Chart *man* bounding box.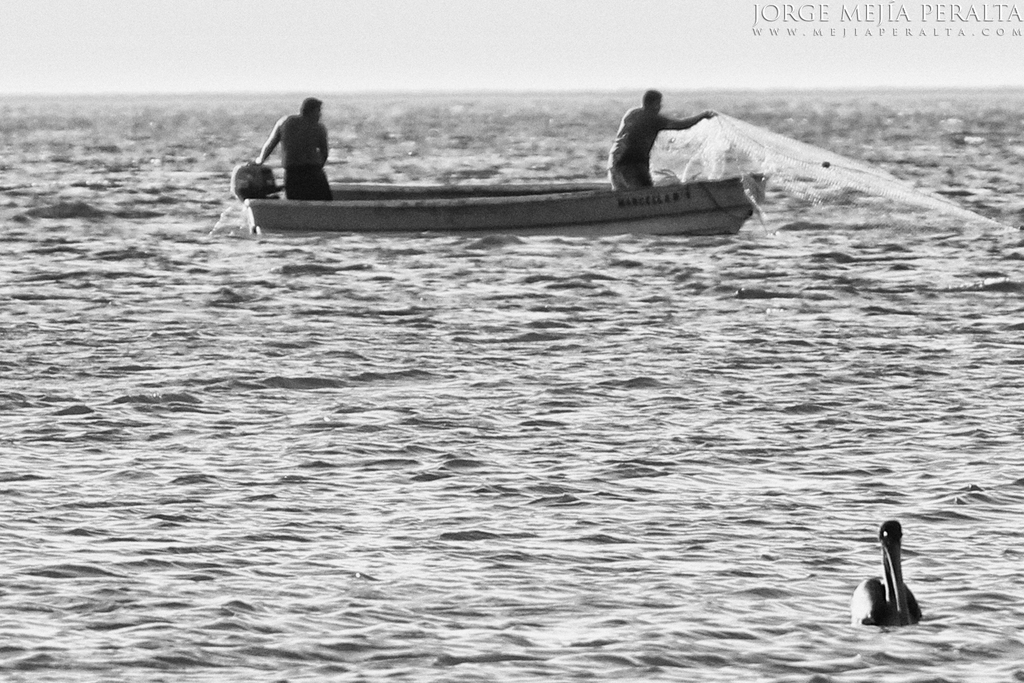
Charted: 608 92 702 180.
